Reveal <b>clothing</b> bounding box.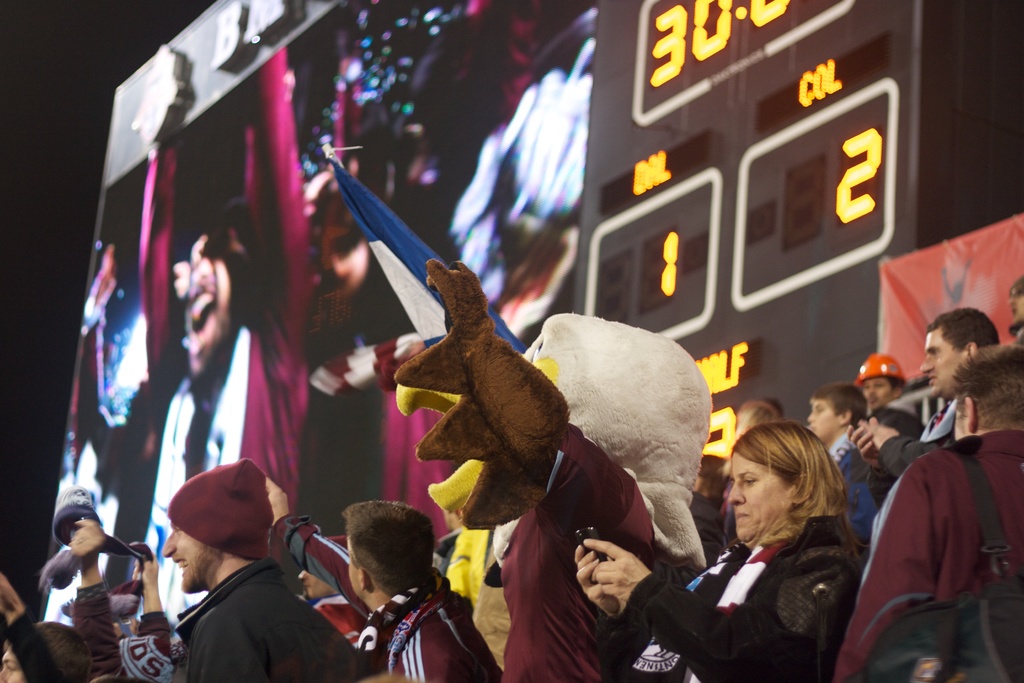
Revealed: 818,429,883,543.
